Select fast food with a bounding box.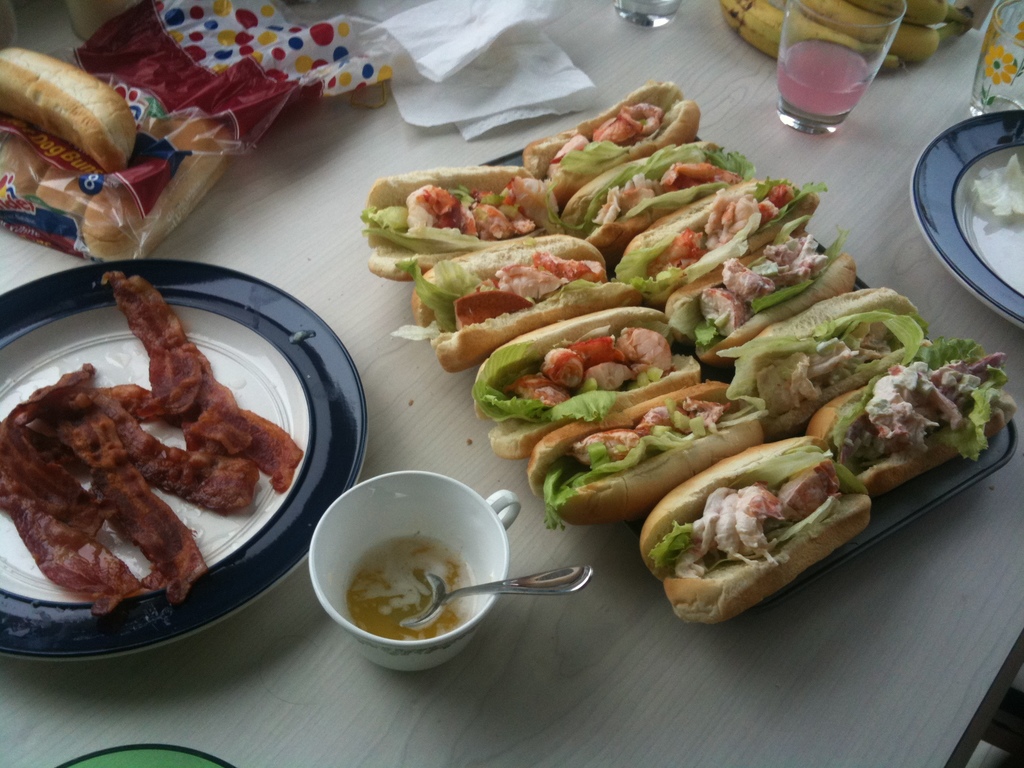
0, 44, 127, 172.
